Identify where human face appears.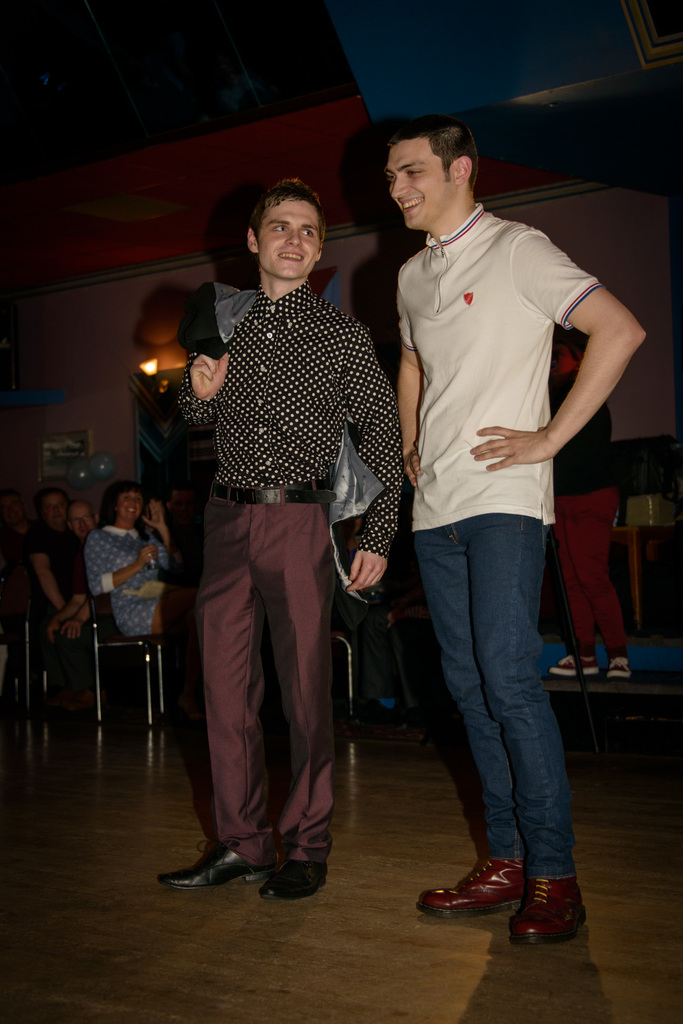
Appears at (left=388, top=136, right=451, bottom=228).
